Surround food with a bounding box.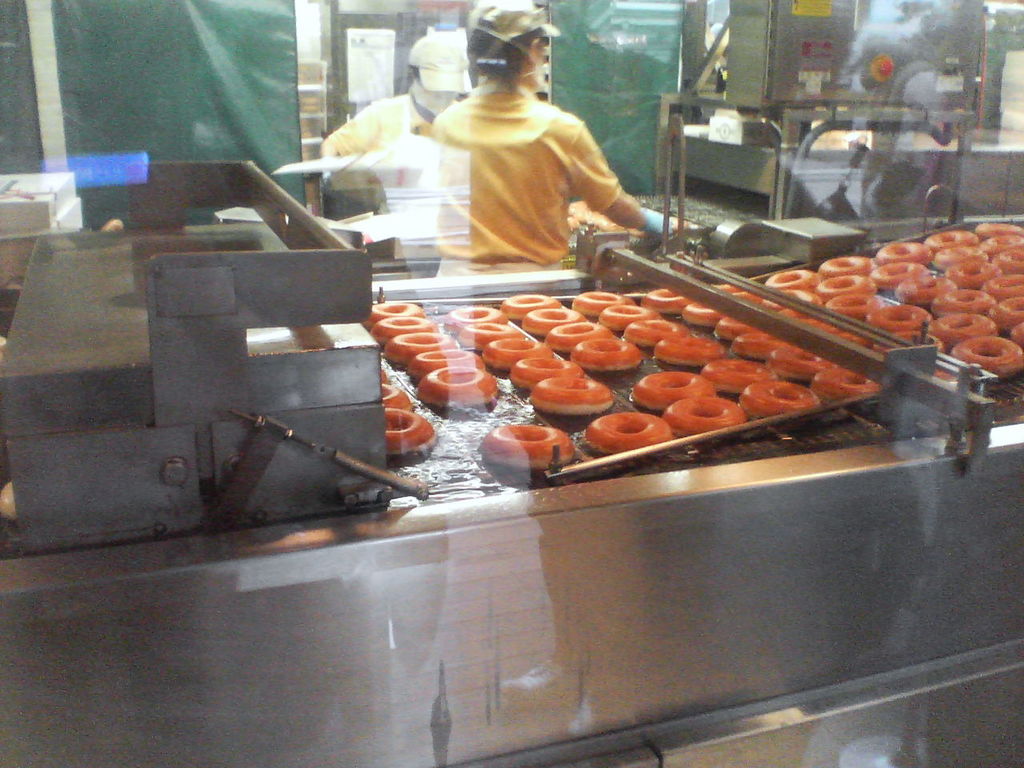
(865, 259, 929, 289).
